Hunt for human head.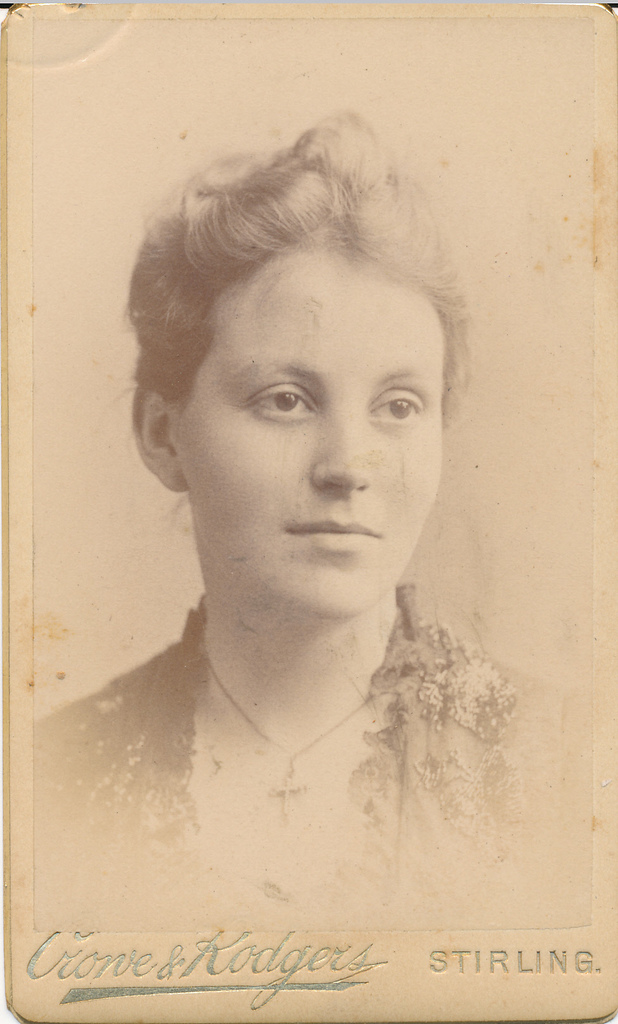
Hunted down at [x1=141, y1=86, x2=463, y2=624].
